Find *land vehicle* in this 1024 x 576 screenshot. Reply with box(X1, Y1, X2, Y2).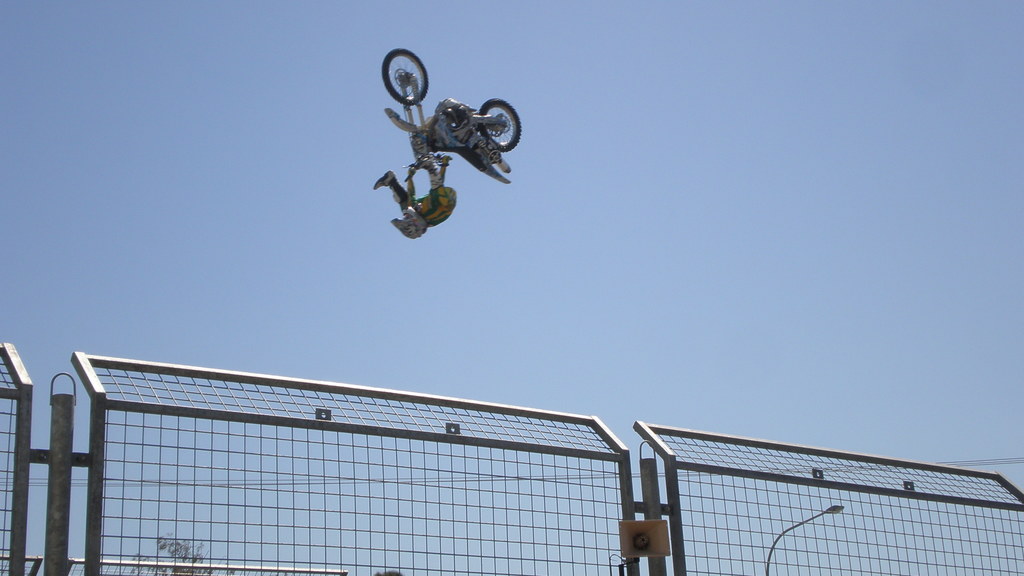
box(368, 68, 524, 237).
